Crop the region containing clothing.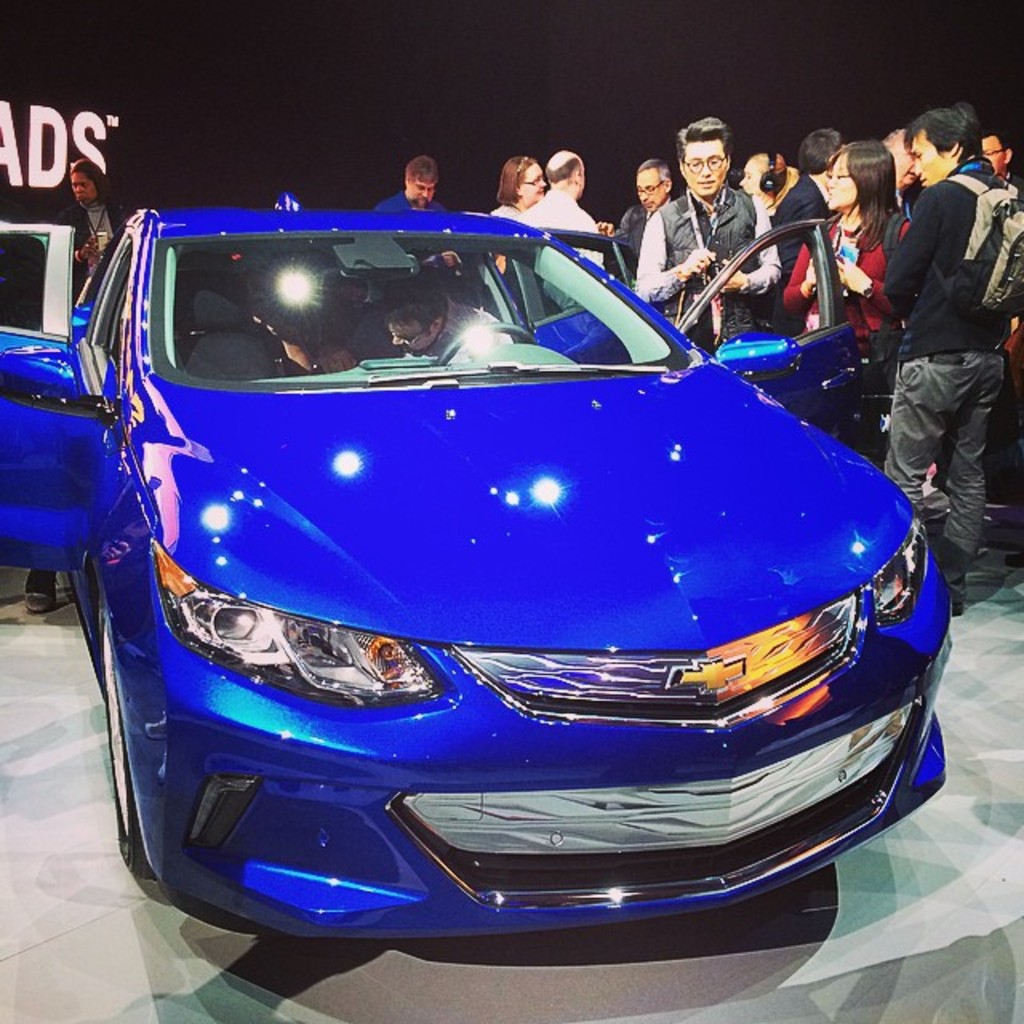
Crop region: 891/160/1006/578.
